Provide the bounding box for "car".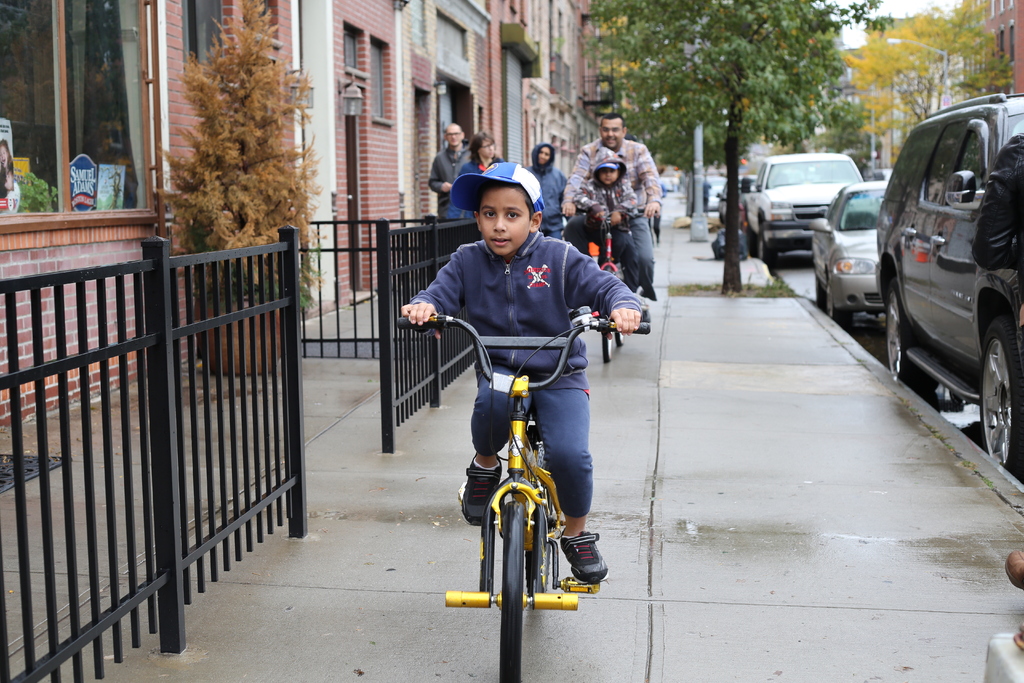
814,180,888,333.
